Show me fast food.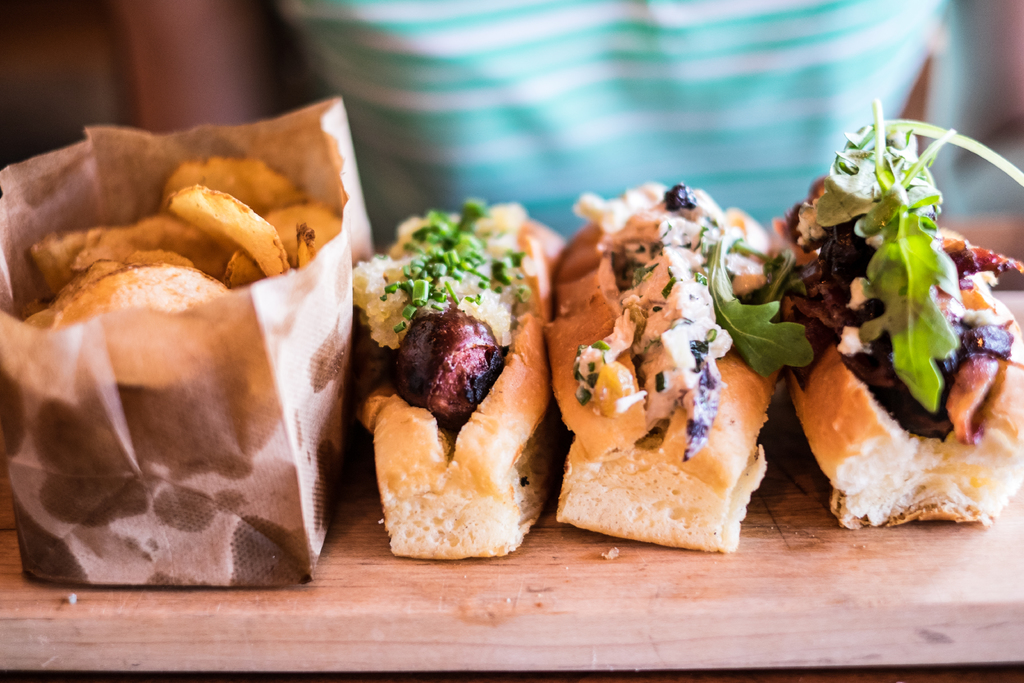
fast food is here: x1=543, y1=180, x2=814, y2=555.
